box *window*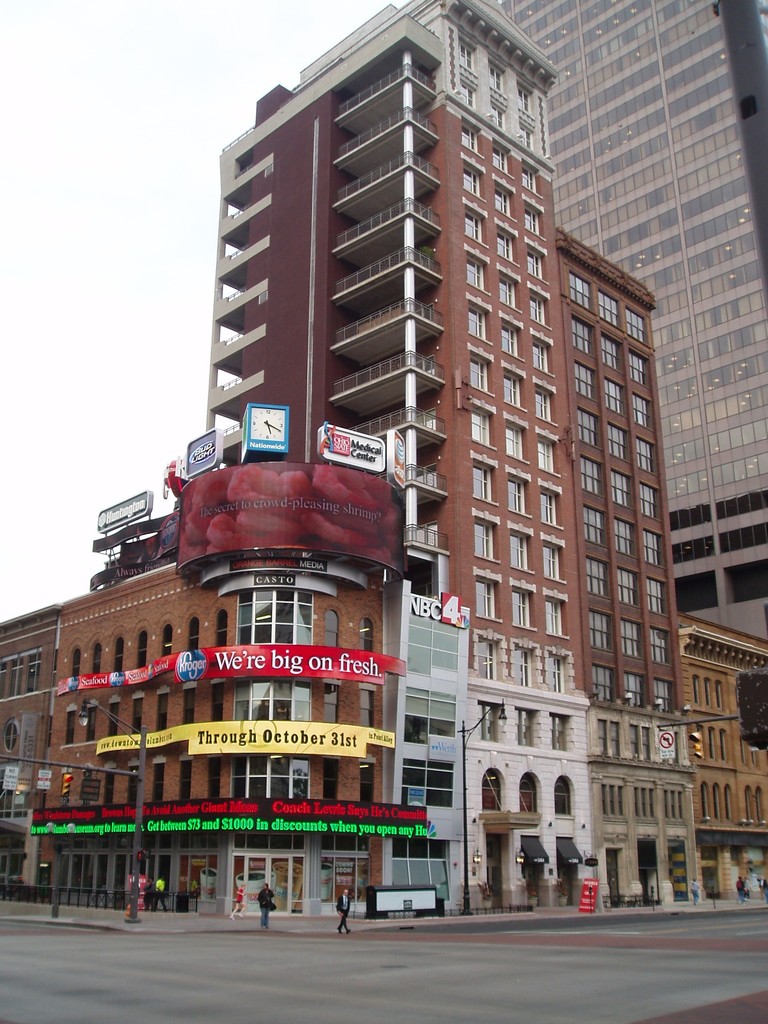
l=492, t=182, r=511, b=218
